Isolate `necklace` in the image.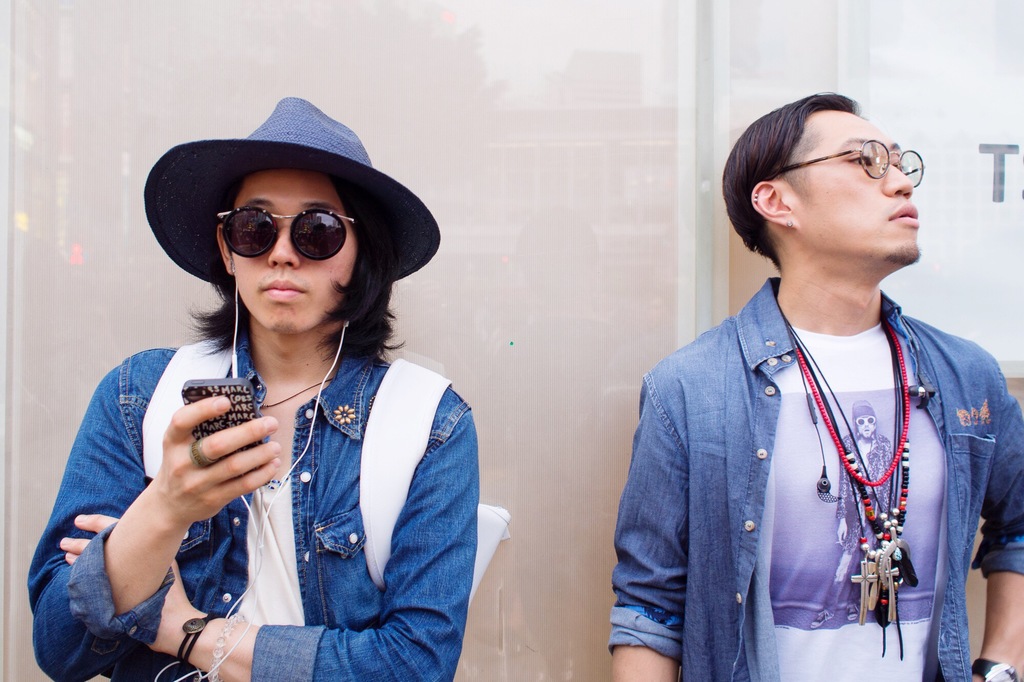
Isolated region: pyautogui.locateOnScreen(783, 310, 917, 589).
